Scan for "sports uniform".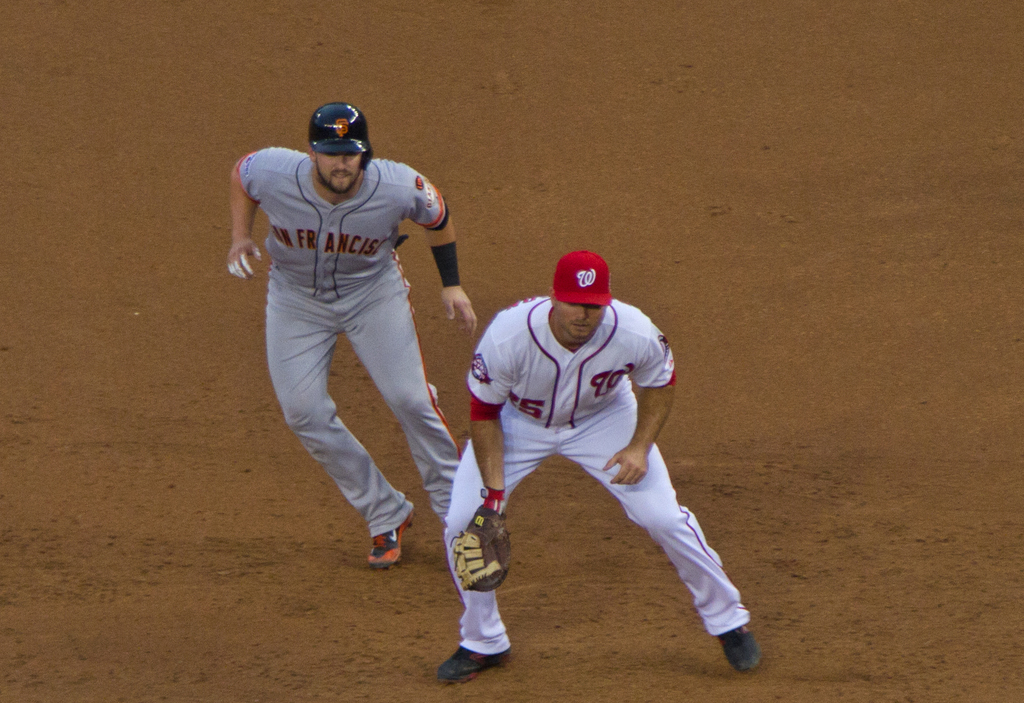
Scan result: [left=438, top=241, right=758, bottom=667].
